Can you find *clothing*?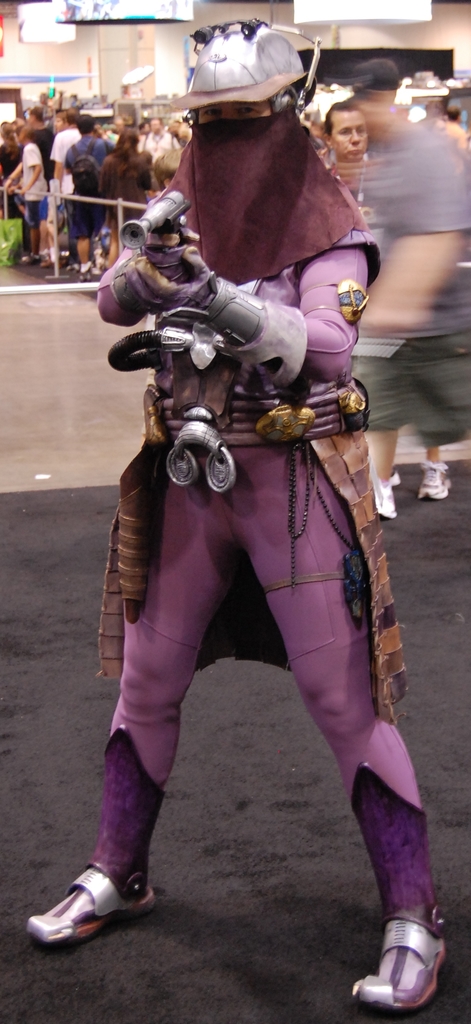
Yes, bounding box: bbox=[25, 144, 51, 229].
